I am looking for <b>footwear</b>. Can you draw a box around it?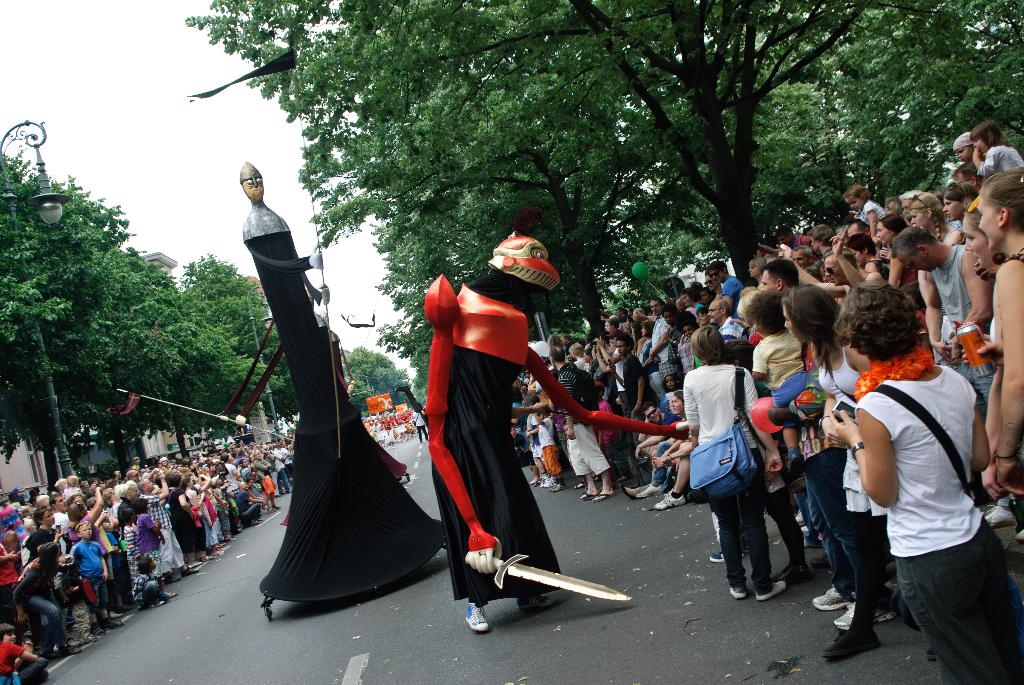
Sure, the bounding box is BBox(582, 490, 597, 503).
